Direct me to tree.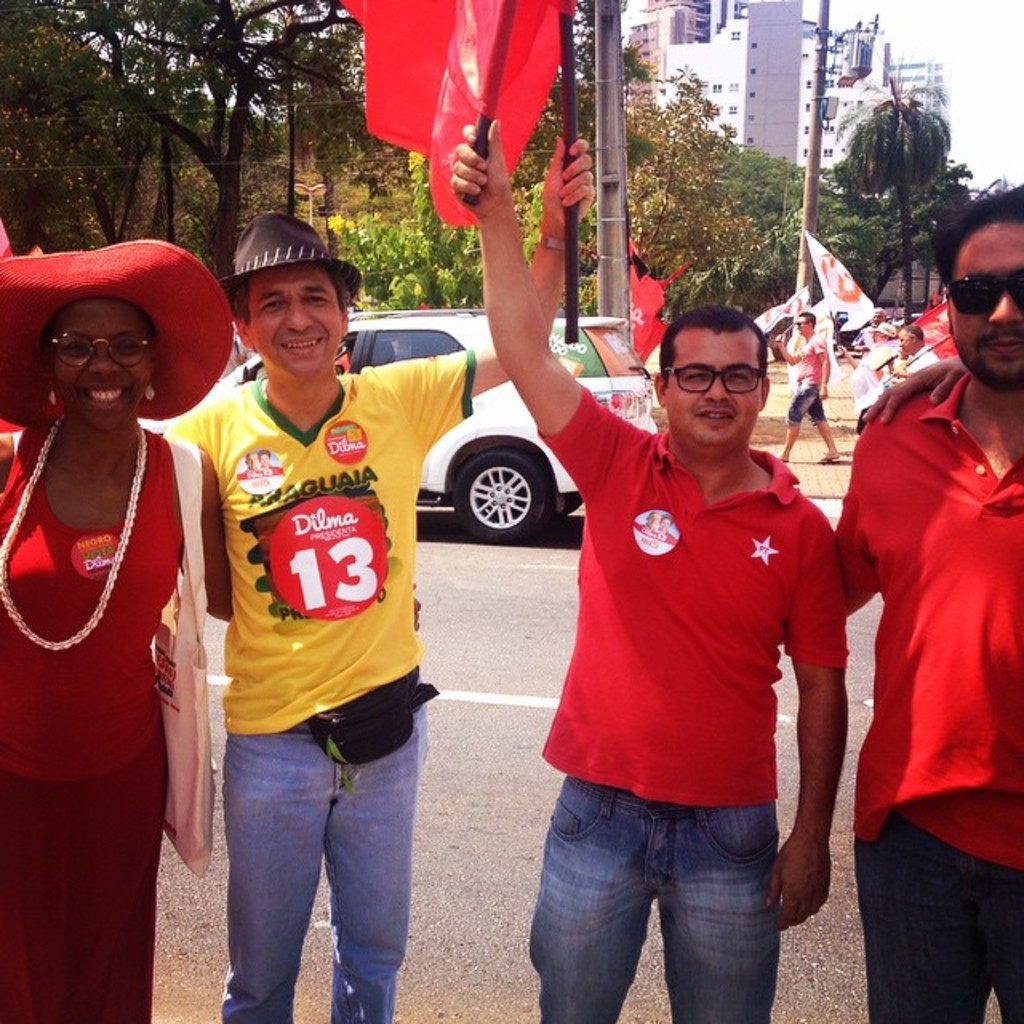
Direction: <region>830, 70, 955, 325</region>.
